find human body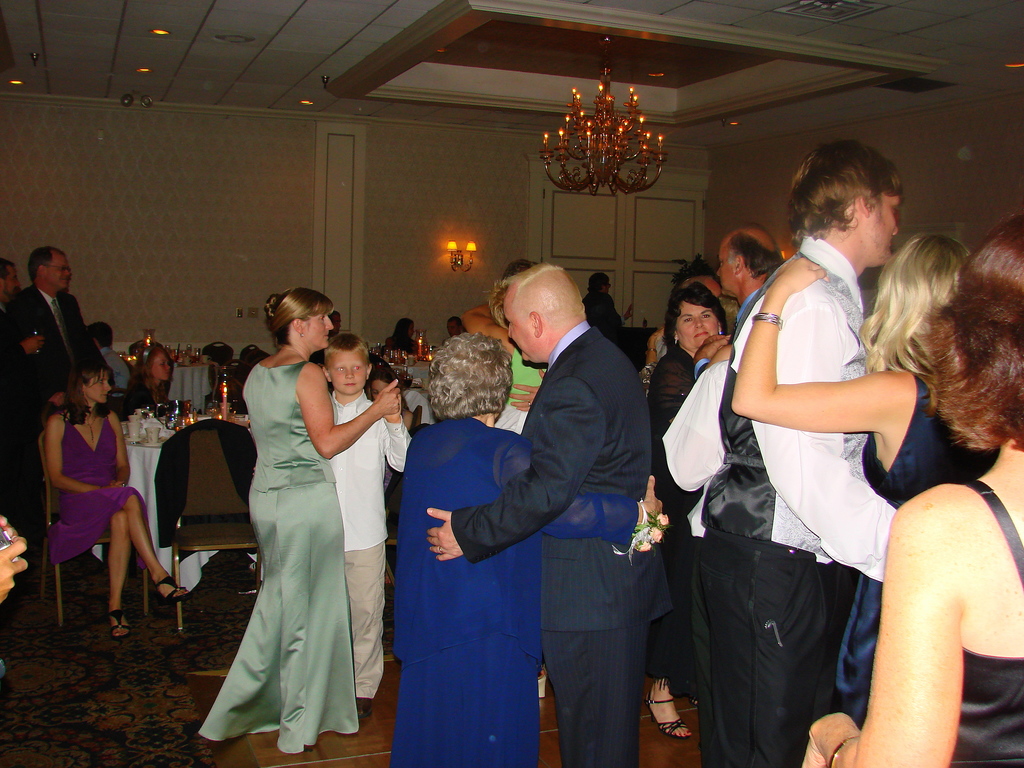
428:259:669:767
